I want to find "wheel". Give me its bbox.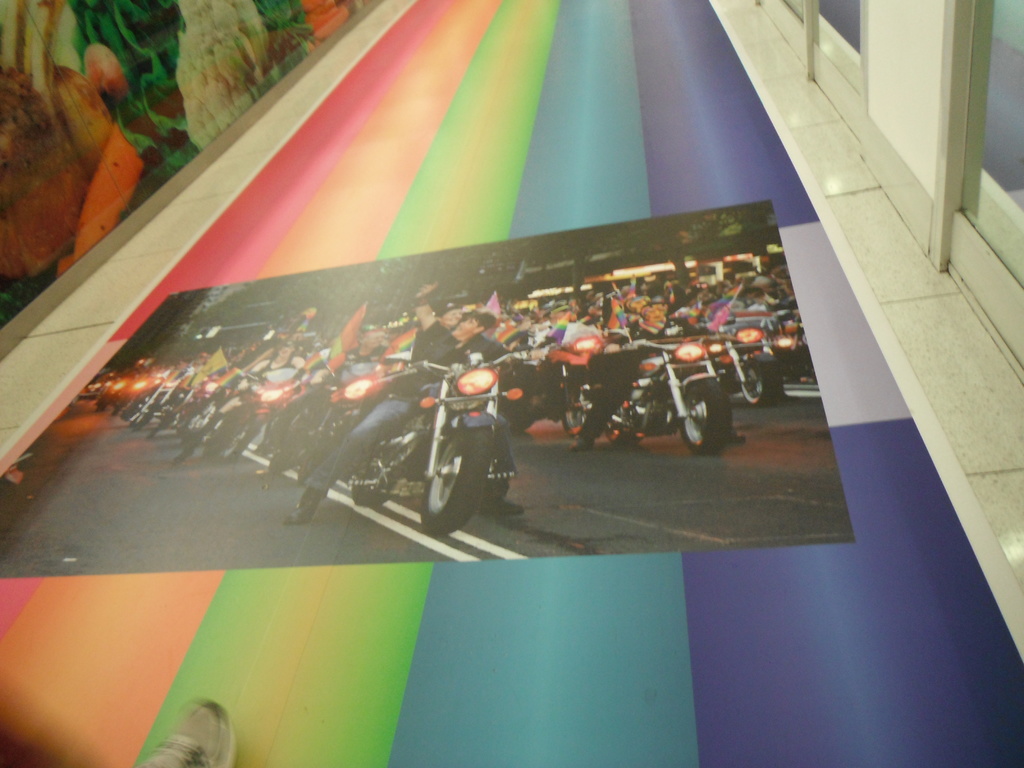
pyautogui.locateOnScreen(354, 460, 387, 504).
